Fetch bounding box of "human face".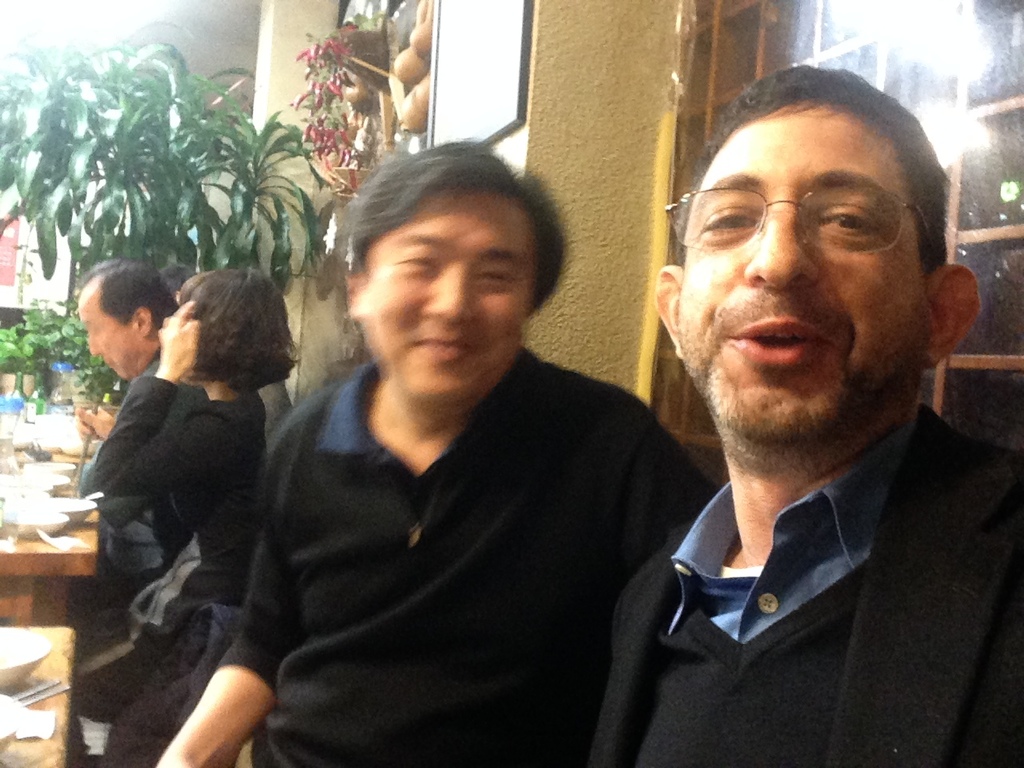
Bbox: [left=77, top=301, right=145, bottom=389].
